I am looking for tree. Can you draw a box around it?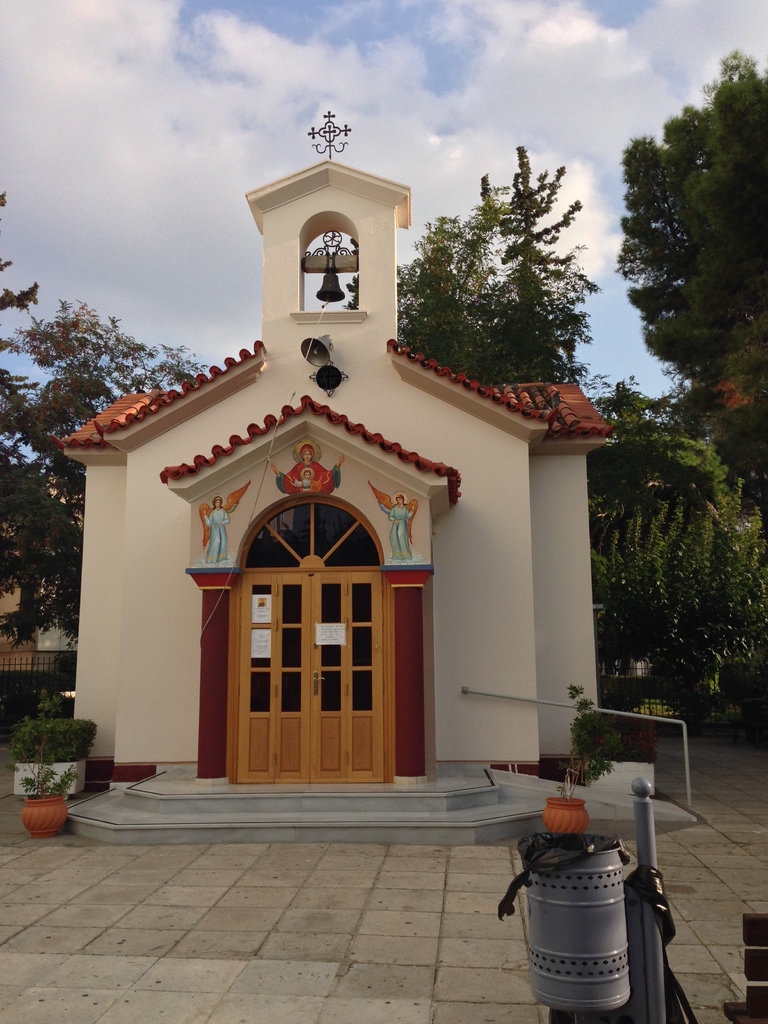
Sure, the bounding box is left=623, top=52, right=765, bottom=486.
